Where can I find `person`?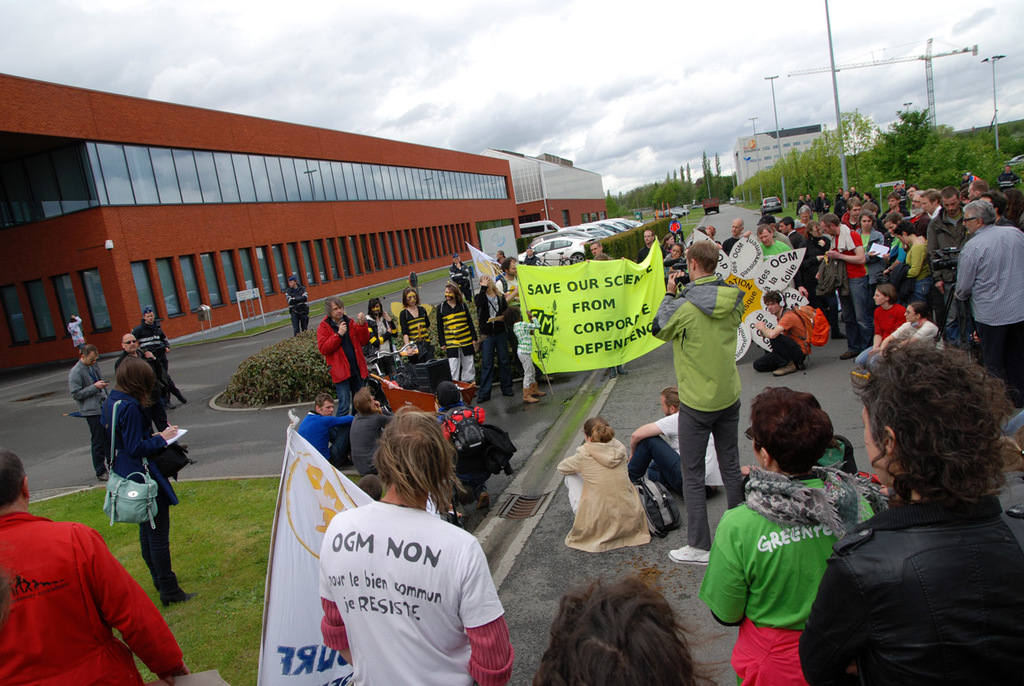
You can find it at (886, 191, 901, 215).
